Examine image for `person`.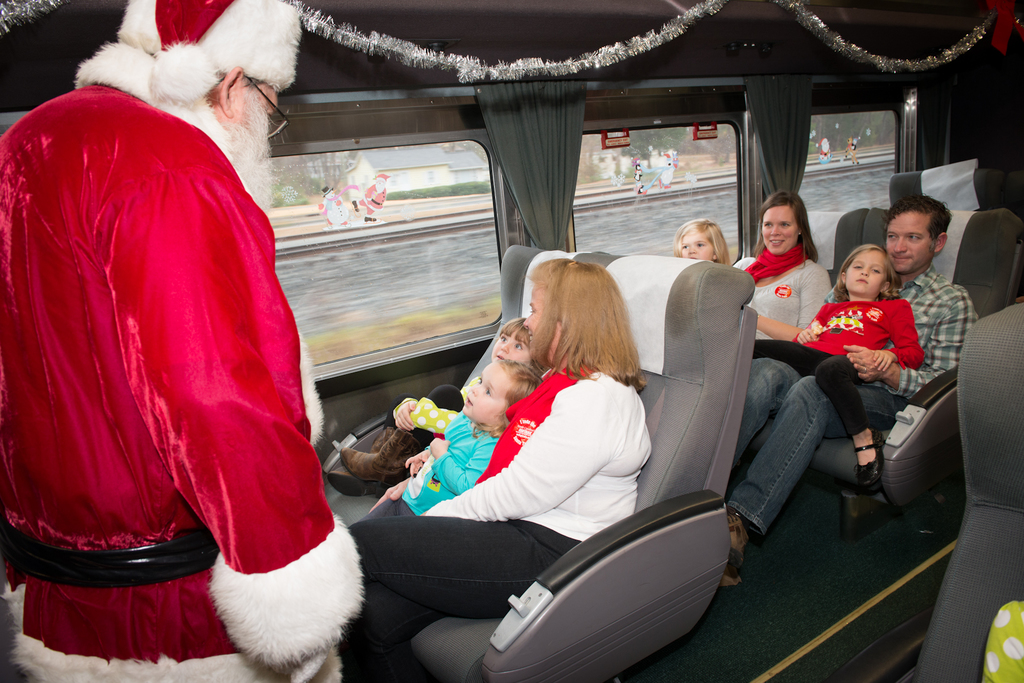
Examination result: bbox(712, 193, 981, 588).
